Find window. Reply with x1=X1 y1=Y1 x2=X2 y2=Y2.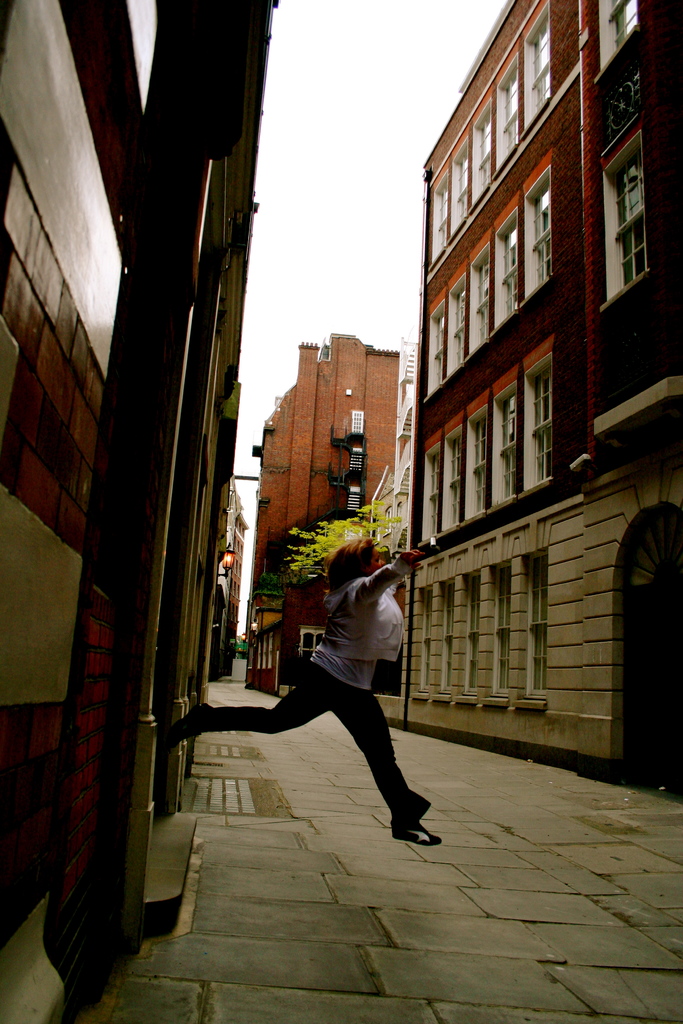
x1=467 y1=401 x2=490 y2=511.
